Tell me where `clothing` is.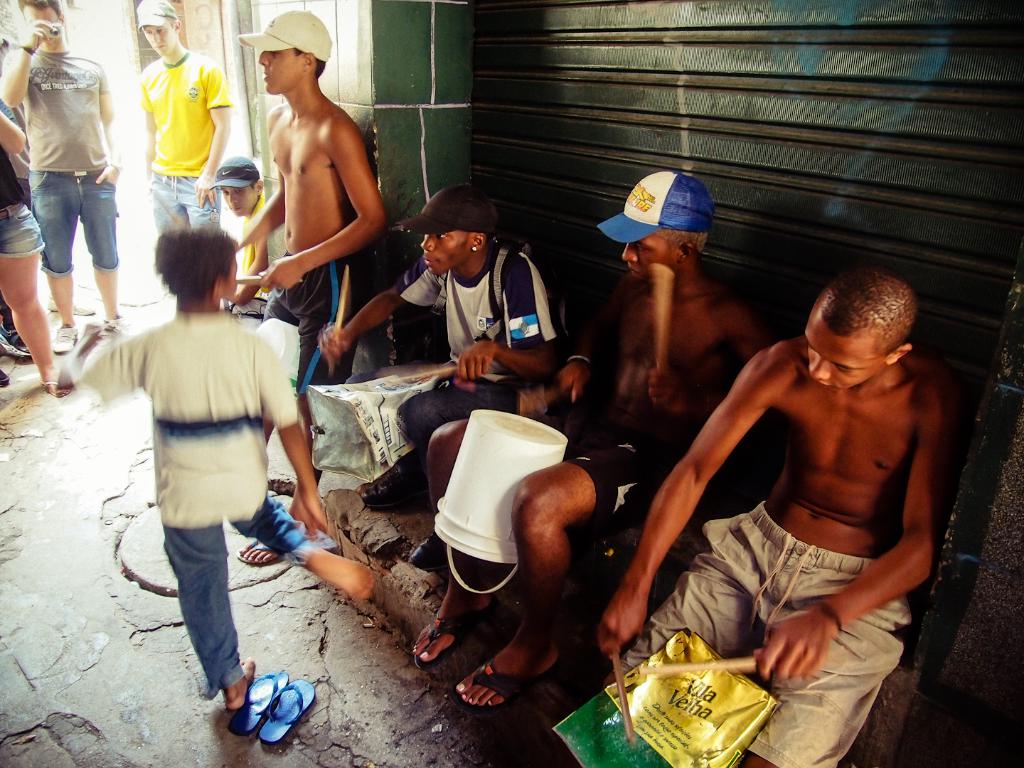
`clothing` is at region(17, 50, 115, 273).
